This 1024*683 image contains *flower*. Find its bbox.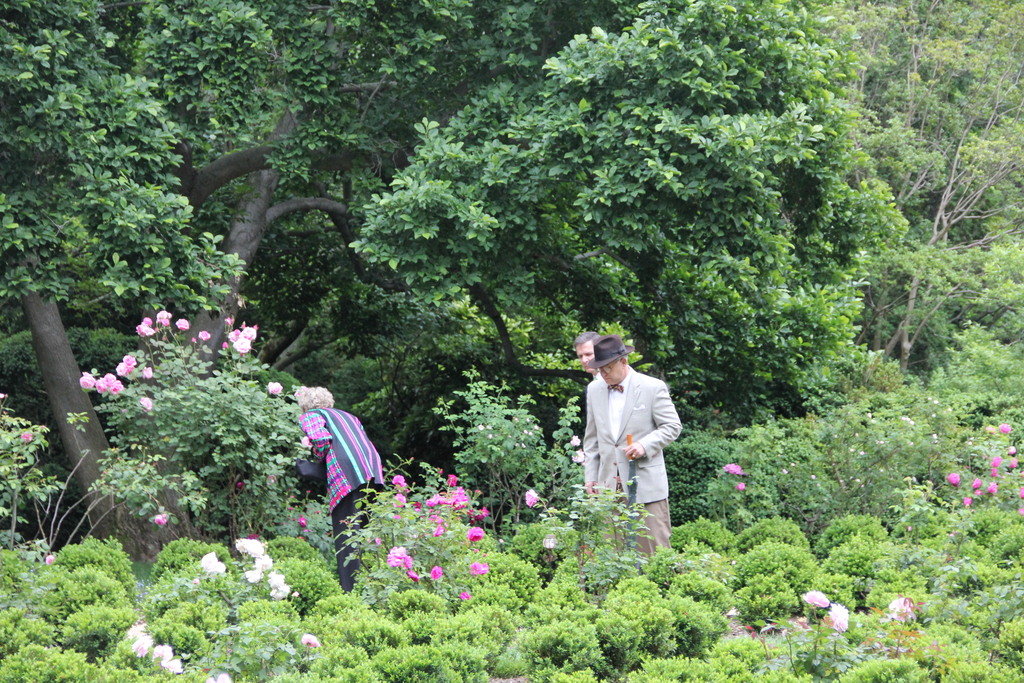
<bbox>798, 589, 833, 608</bbox>.
